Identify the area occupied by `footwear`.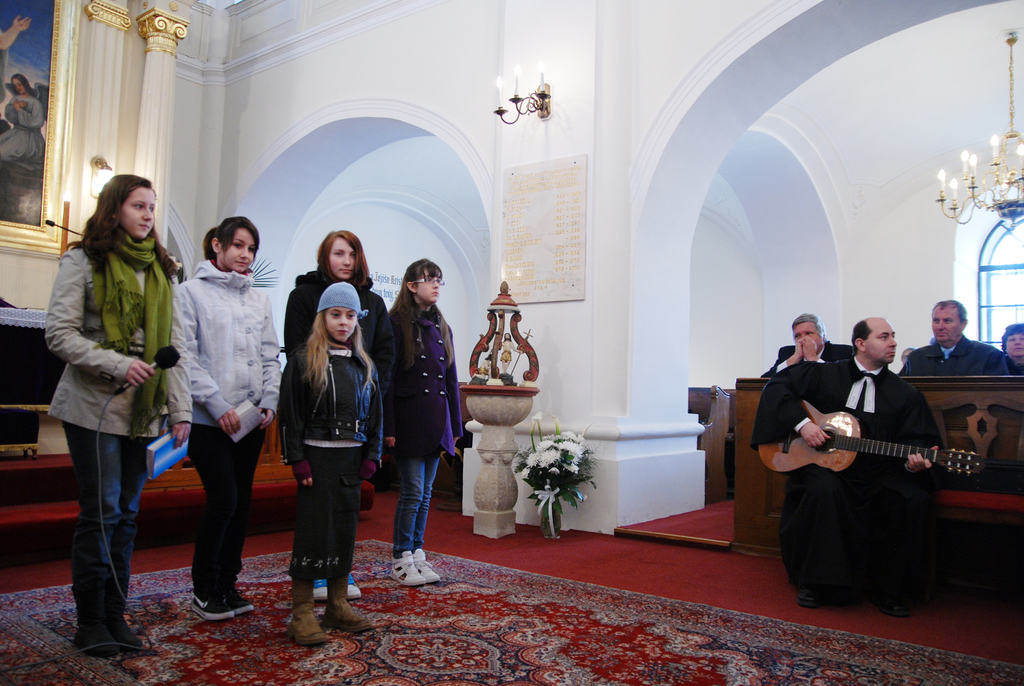
Area: x1=222 y1=584 x2=250 y2=617.
